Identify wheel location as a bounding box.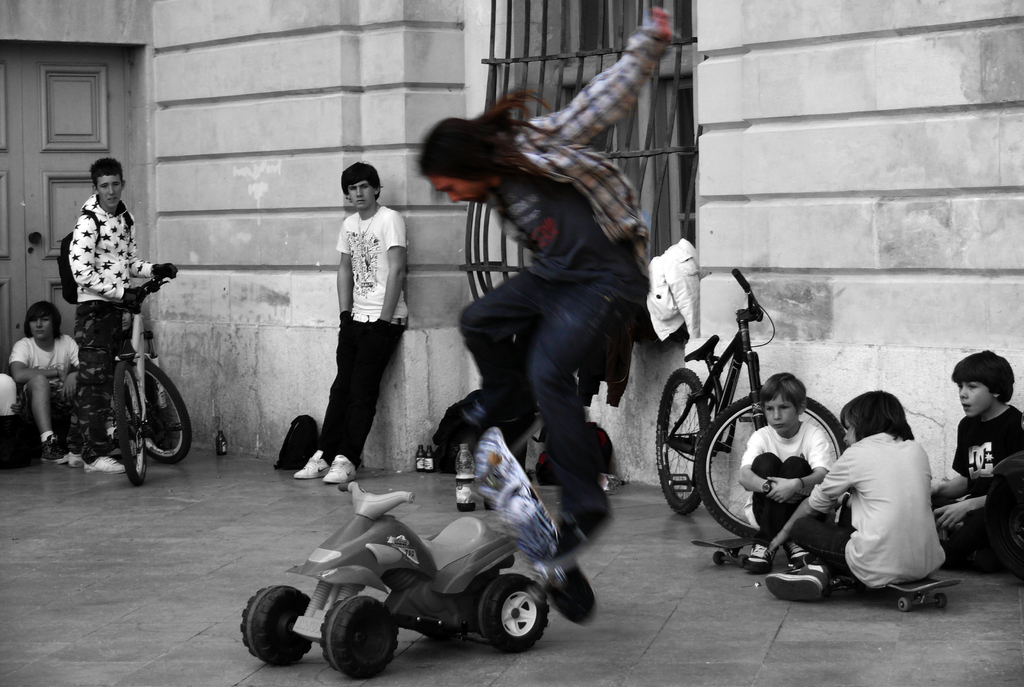
bbox=(241, 585, 312, 662).
